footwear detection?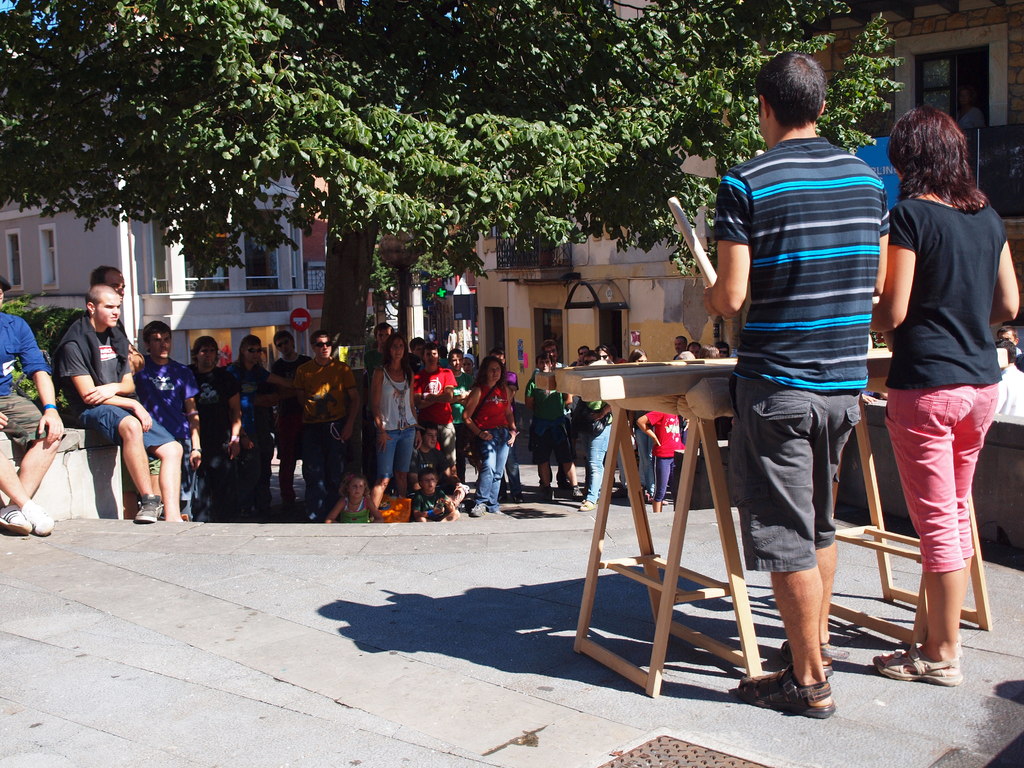
788 637 830 671
